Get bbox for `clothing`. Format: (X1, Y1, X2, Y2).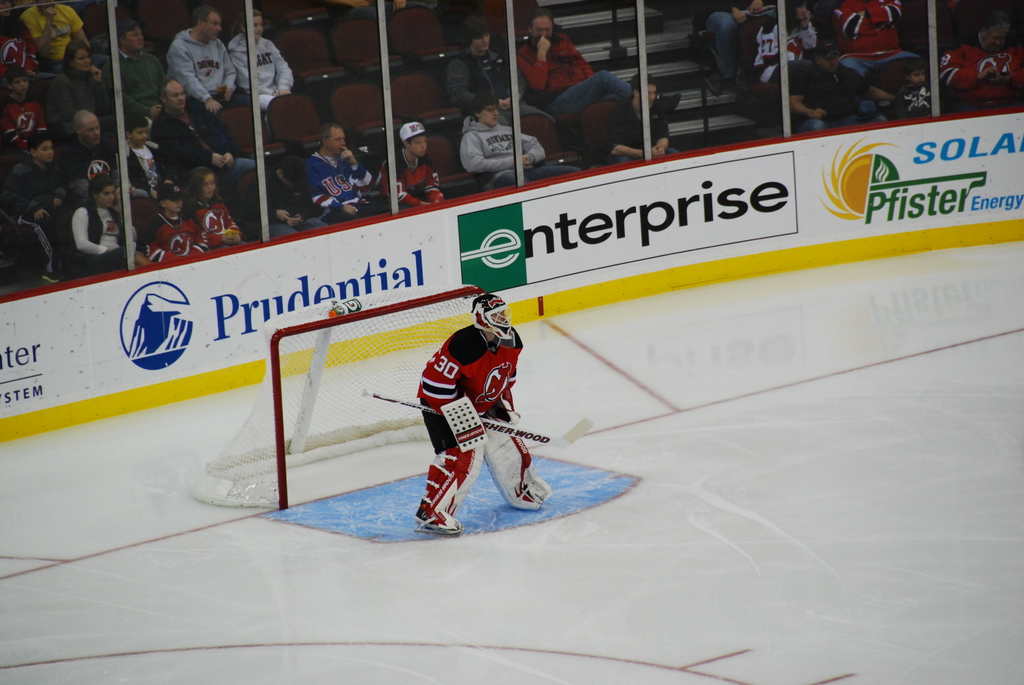
(296, 139, 376, 217).
